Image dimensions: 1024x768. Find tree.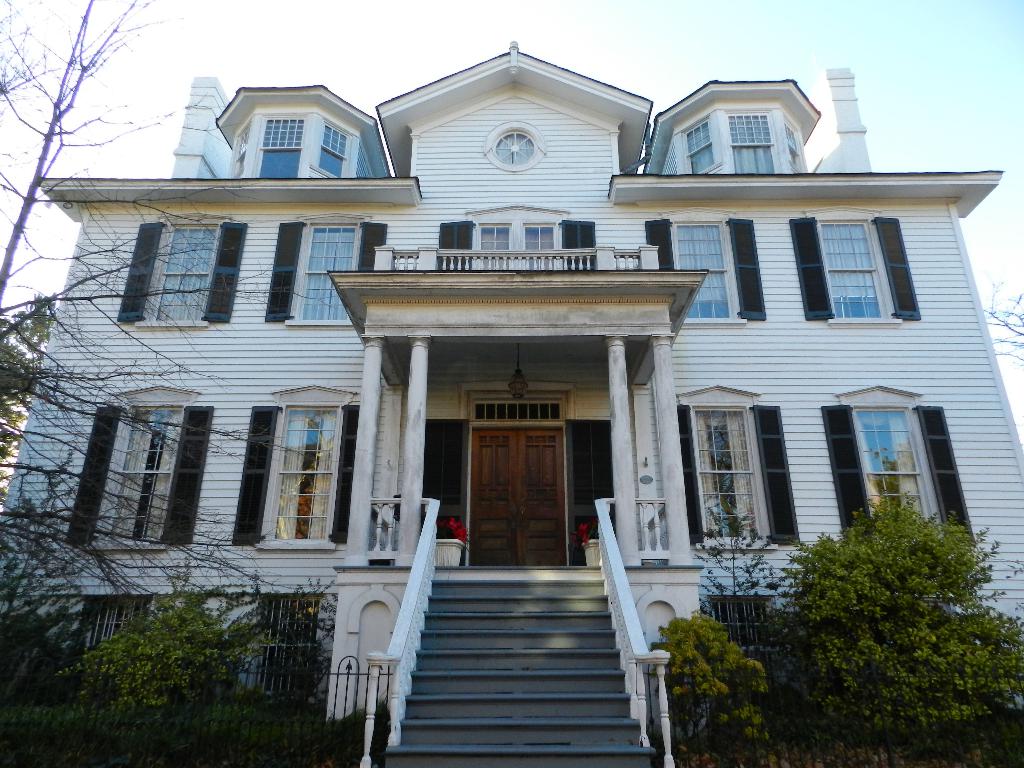
<bbox>0, 0, 392, 767</bbox>.
